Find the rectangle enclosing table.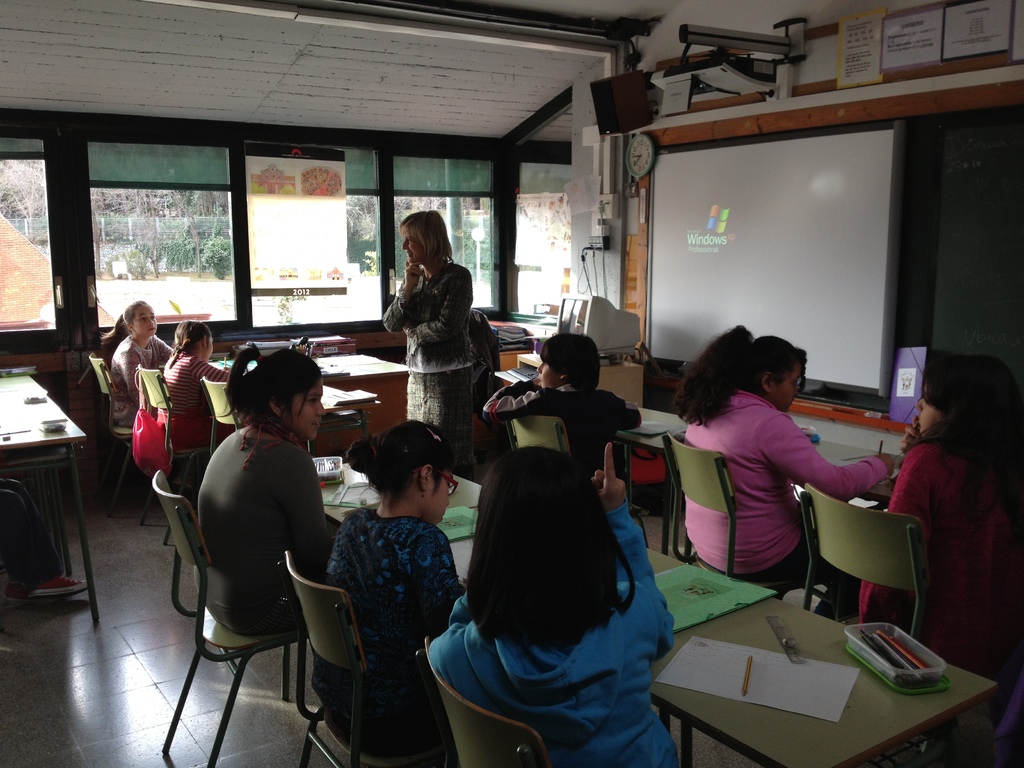
(323,454,1001,767).
